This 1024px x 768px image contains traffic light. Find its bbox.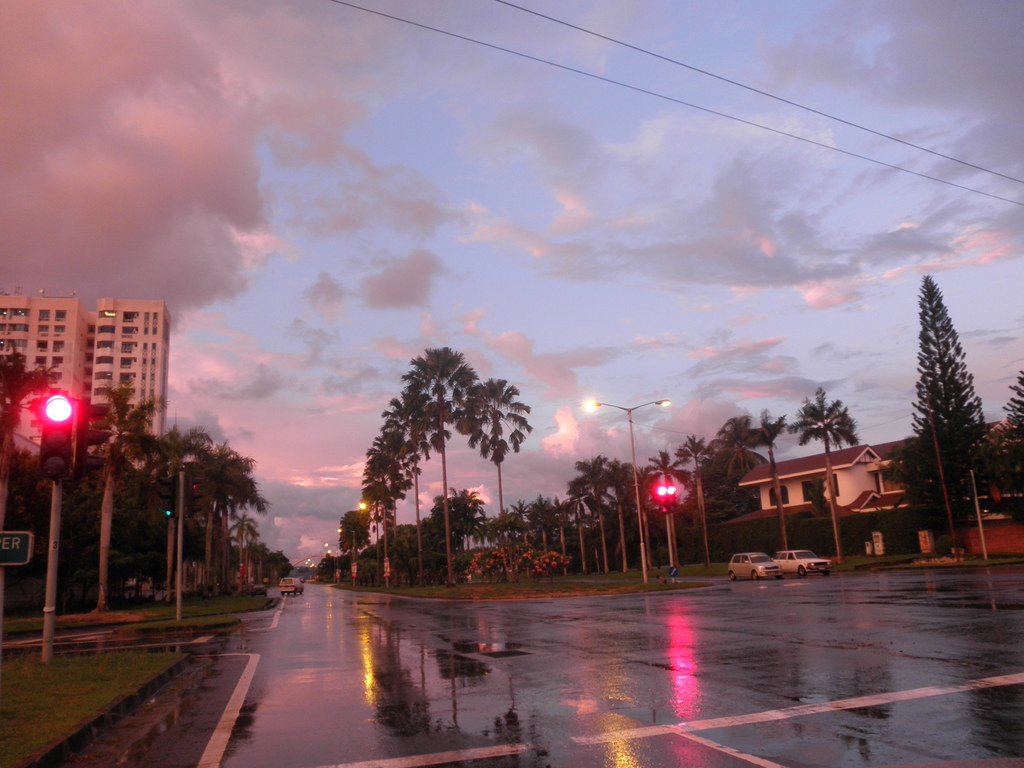
<box>157,467,179,522</box>.
